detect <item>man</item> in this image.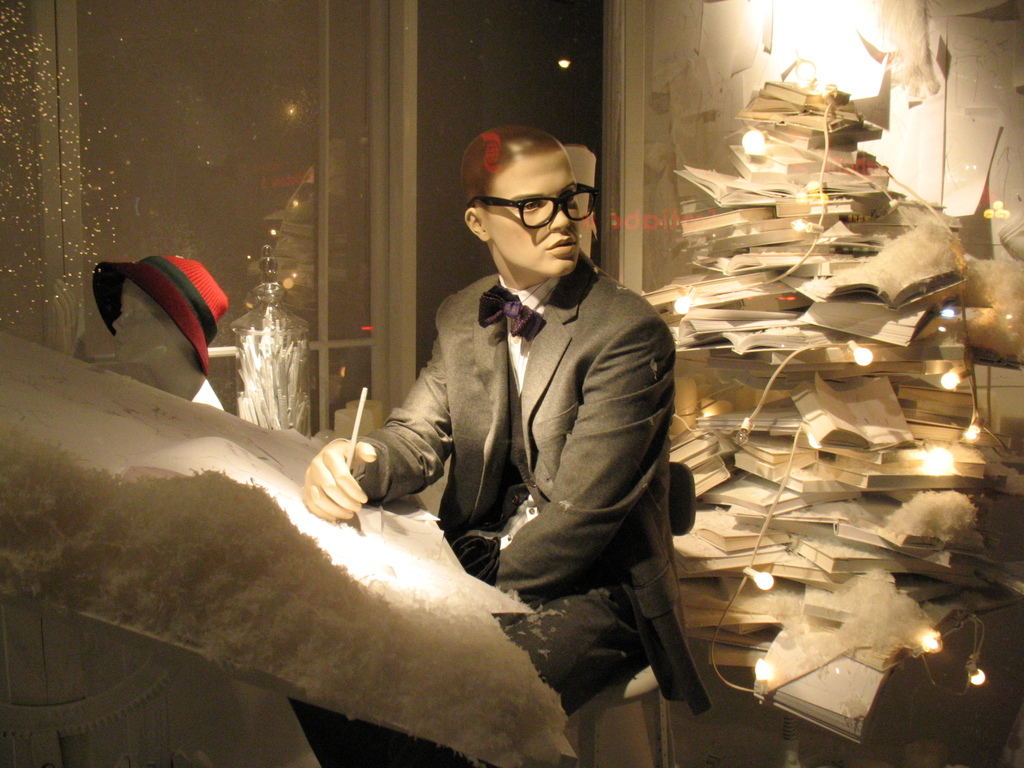
Detection: region(323, 132, 678, 754).
